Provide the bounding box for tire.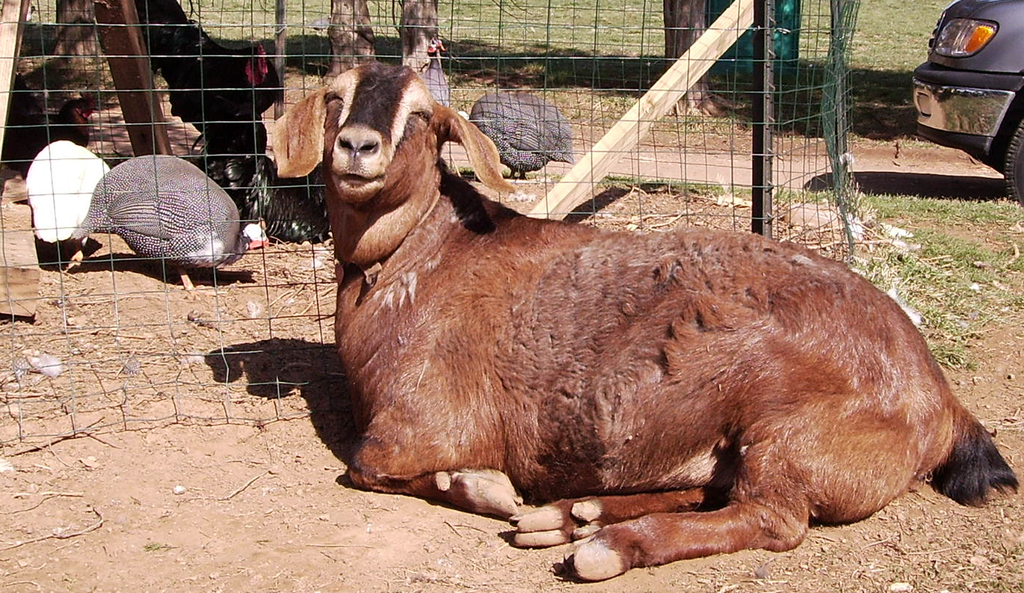
996 101 1023 215.
